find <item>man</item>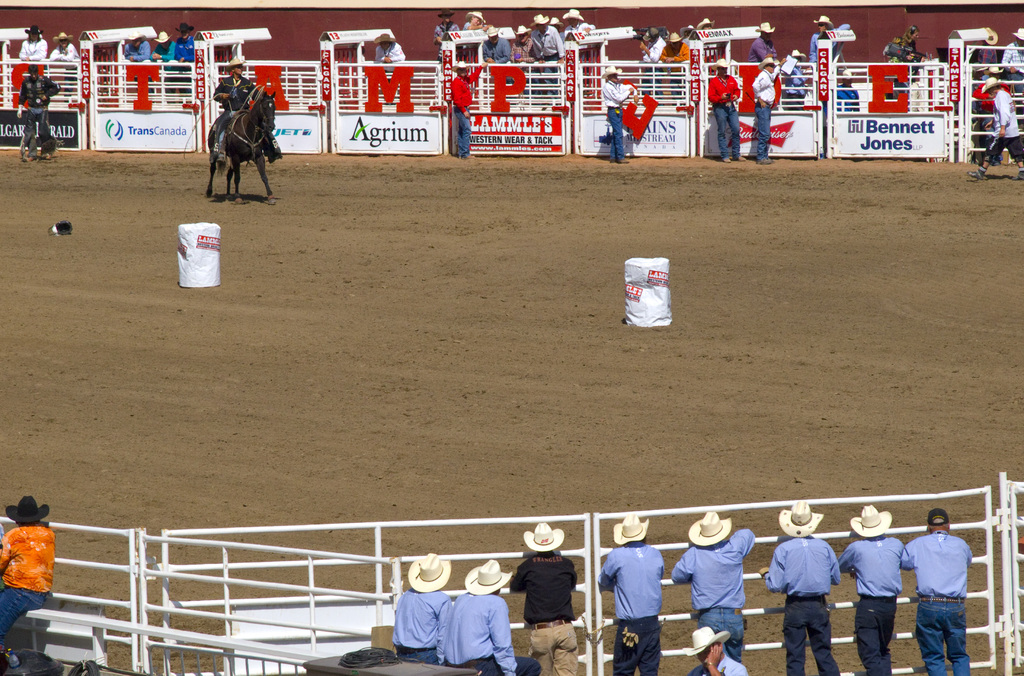
12 28 44 60
